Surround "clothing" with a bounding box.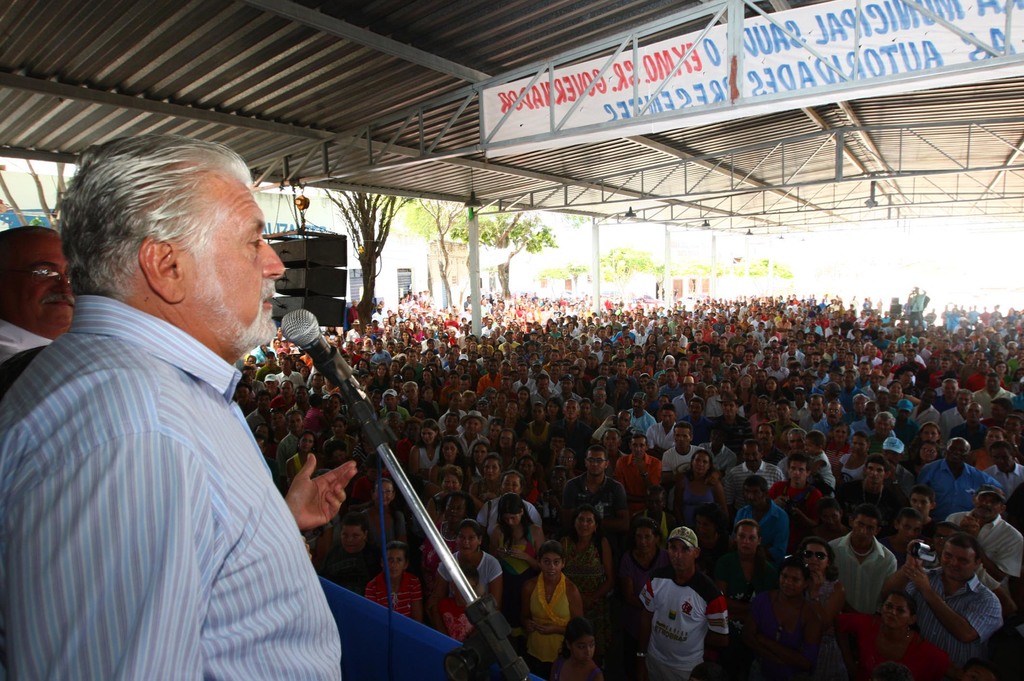
box(711, 545, 779, 595).
